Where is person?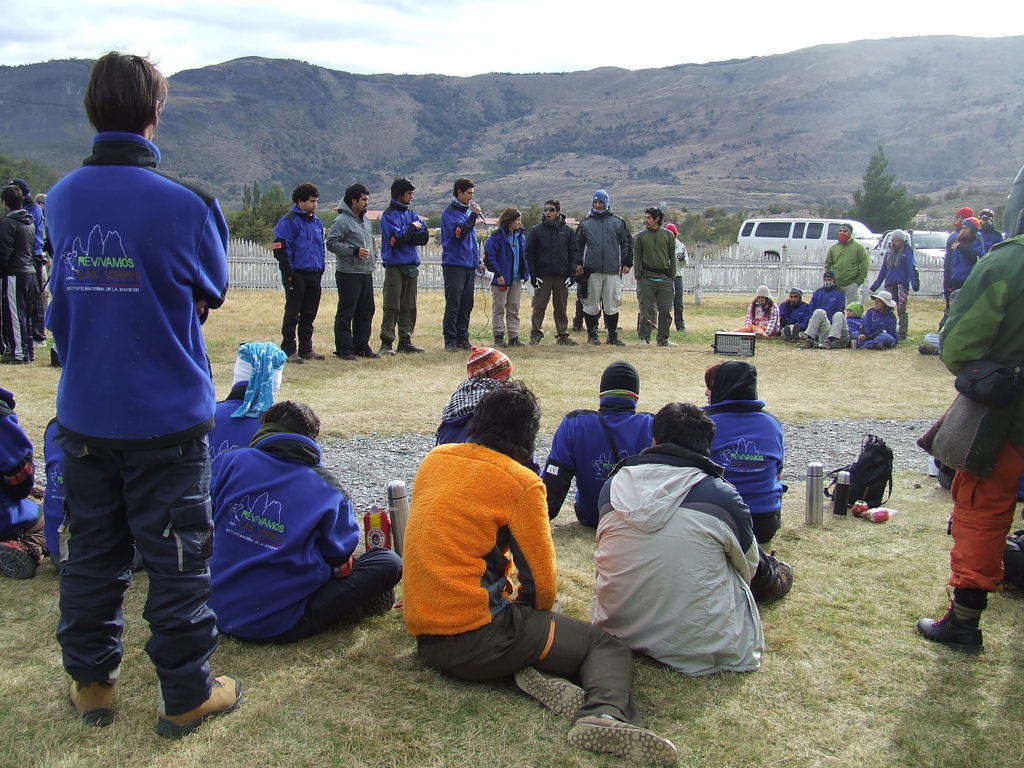
[322,187,376,364].
